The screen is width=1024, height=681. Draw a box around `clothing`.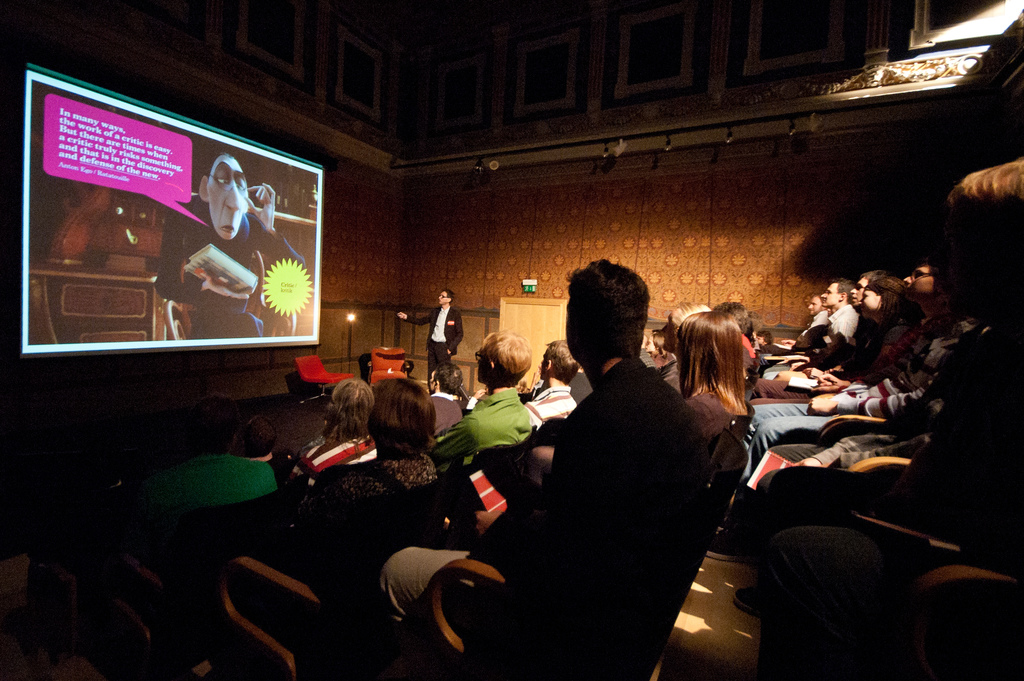
(405,308,459,387).
